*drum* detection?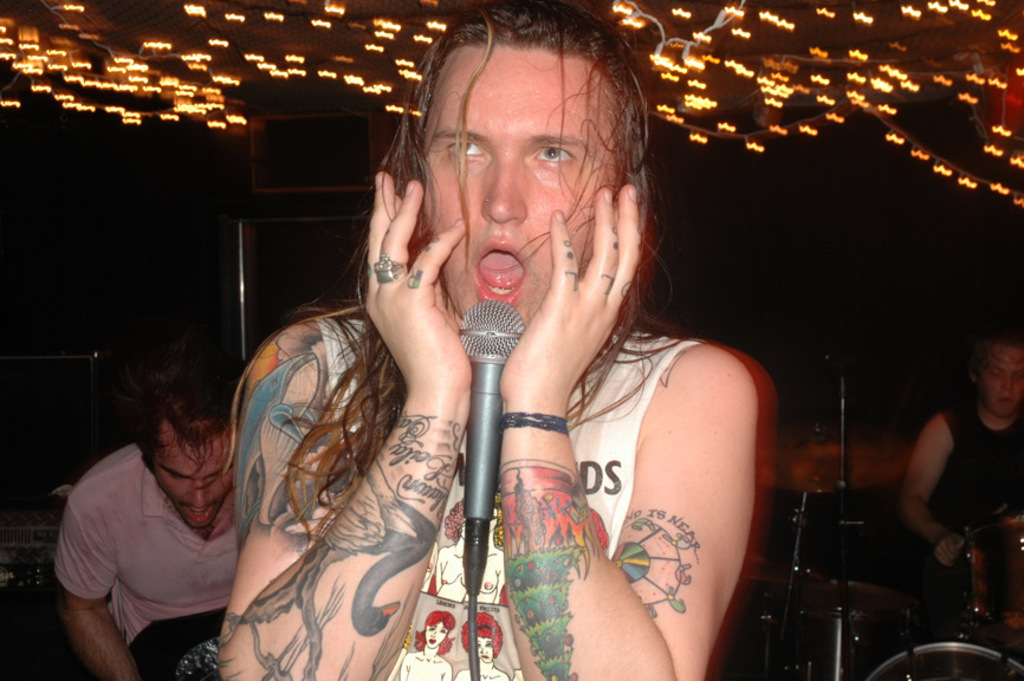
968, 515, 1023, 629
